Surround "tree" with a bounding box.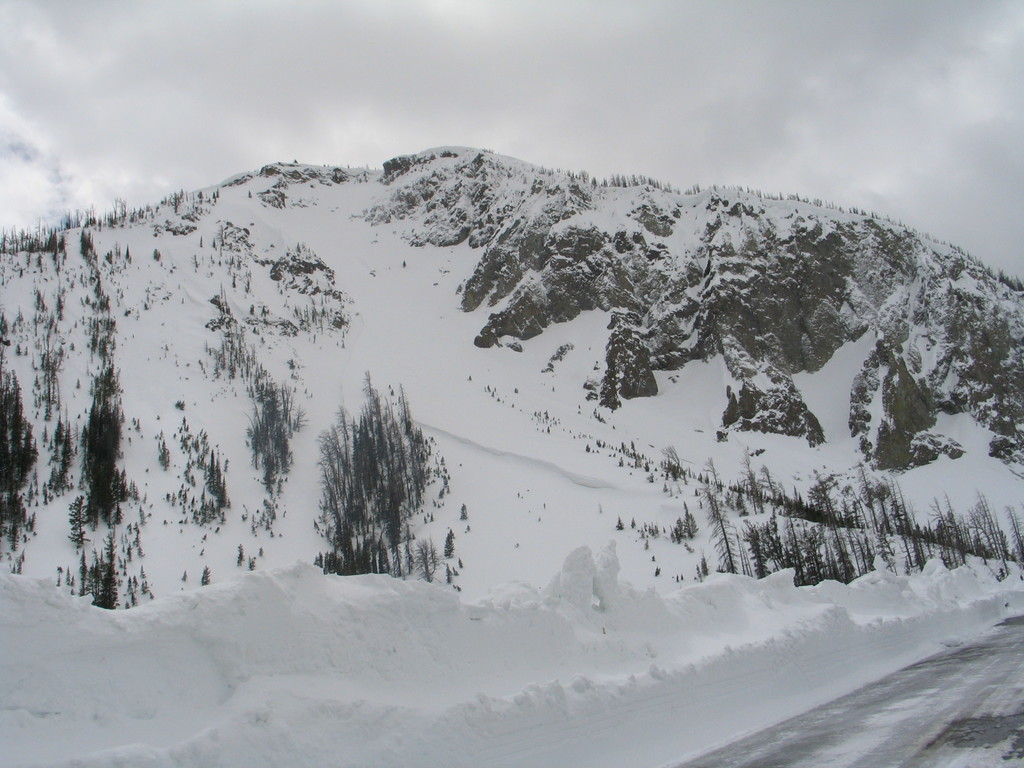
region(670, 516, 700, 537).
